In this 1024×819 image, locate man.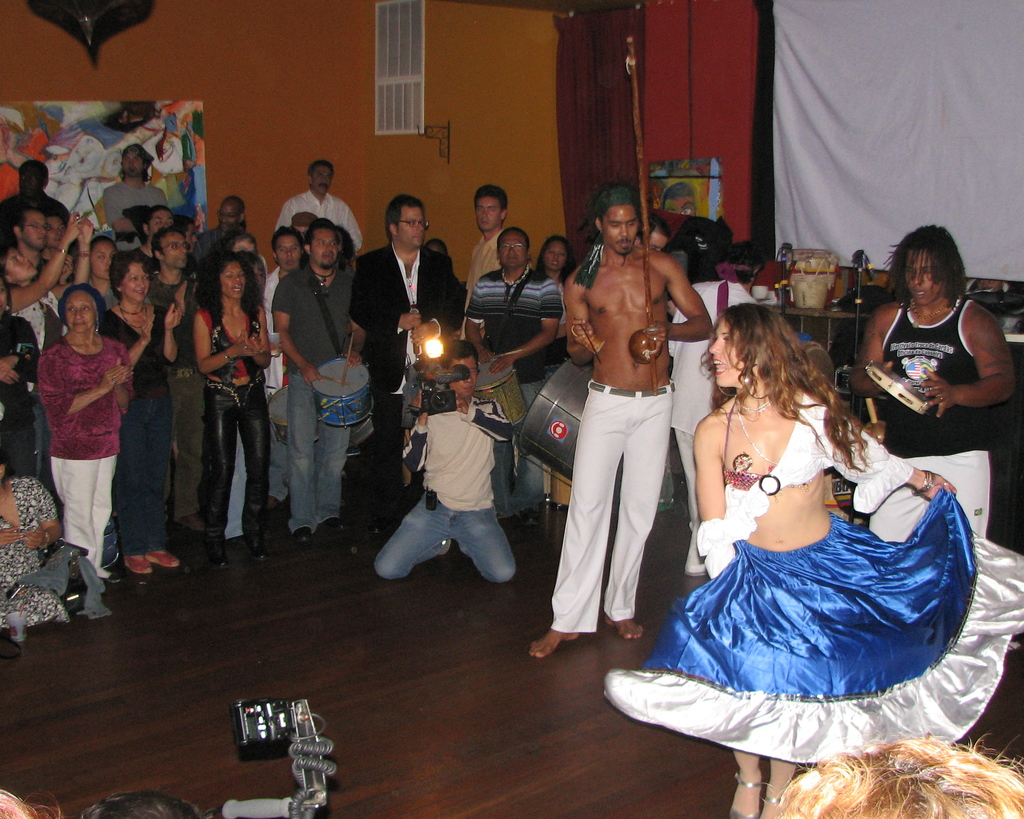
Bounding box: [x1=3, y1=200, x2=58, y2=284].
